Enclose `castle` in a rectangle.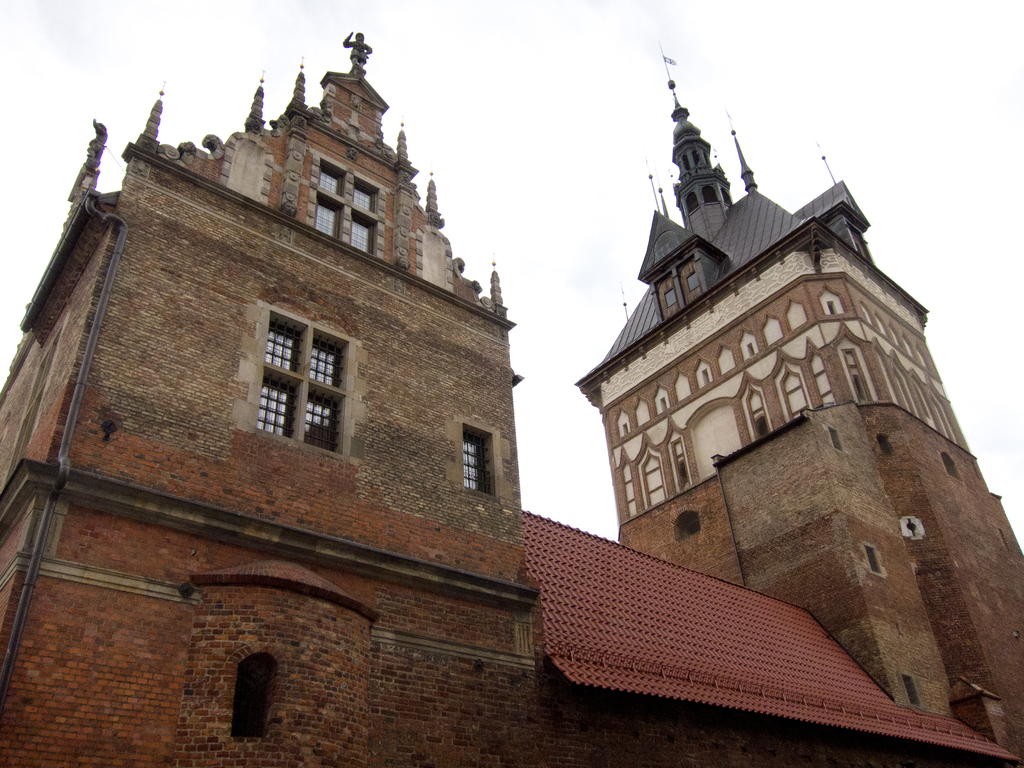
box=[35, 7, 1023, 767].
